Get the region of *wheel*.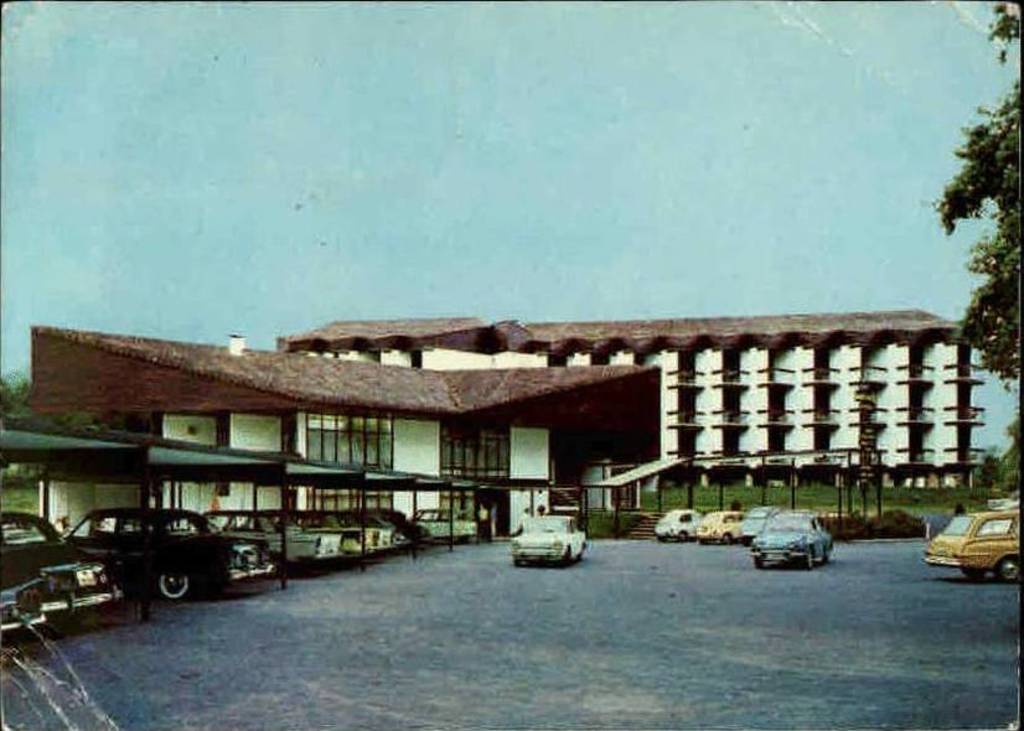
bbox=[152, 577, 196, 600].
